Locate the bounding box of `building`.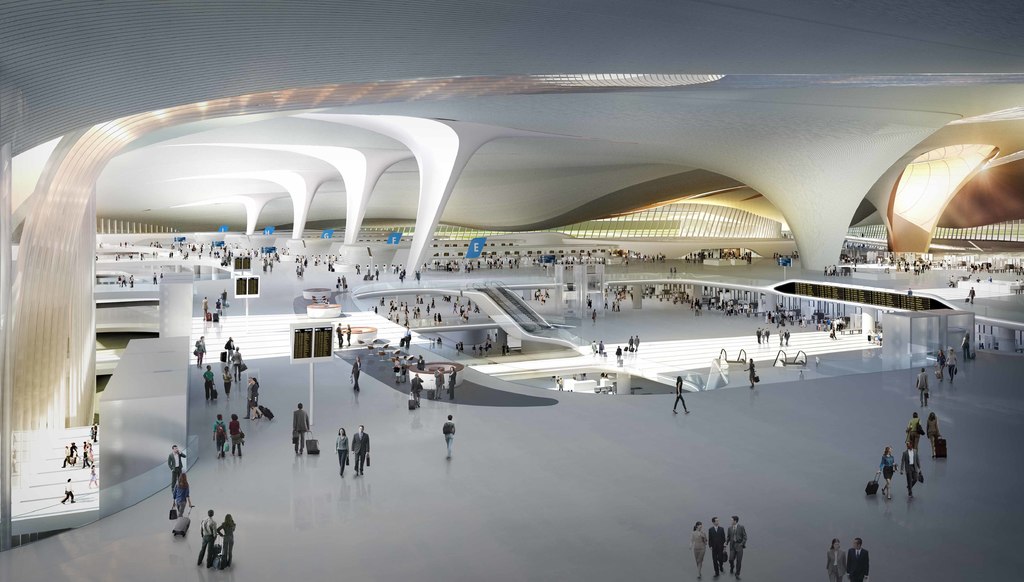
Bounding box: Rect(0, 0, 1023, 581).
